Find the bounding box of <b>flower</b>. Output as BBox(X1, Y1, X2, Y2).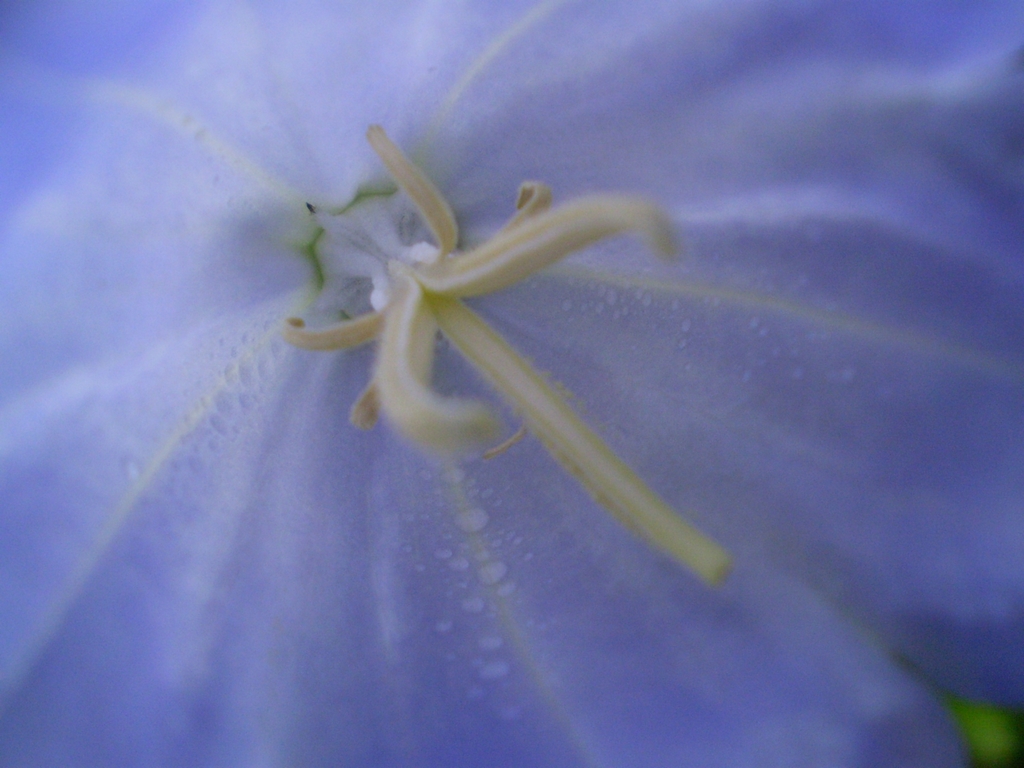
BBox(0, 0, 1023, 767).
